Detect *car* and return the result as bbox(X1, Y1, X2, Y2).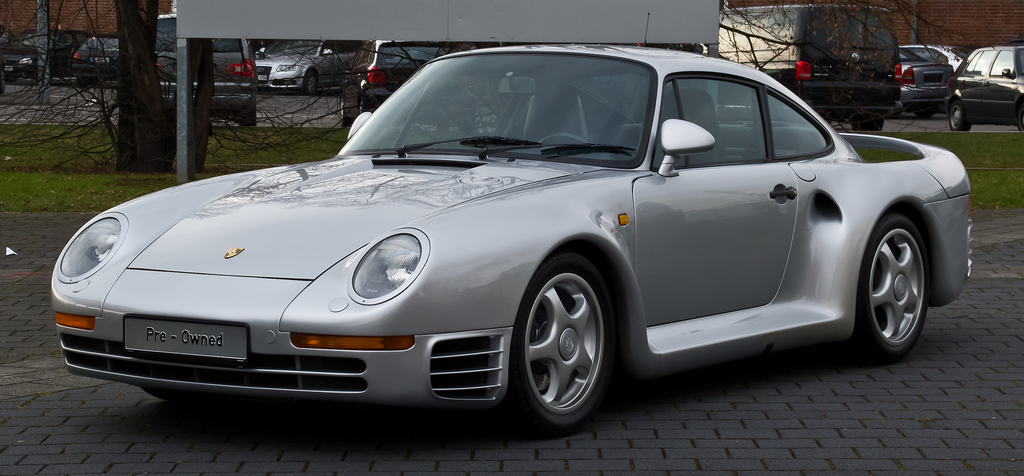
bbox(895, 45, 961, 117).
